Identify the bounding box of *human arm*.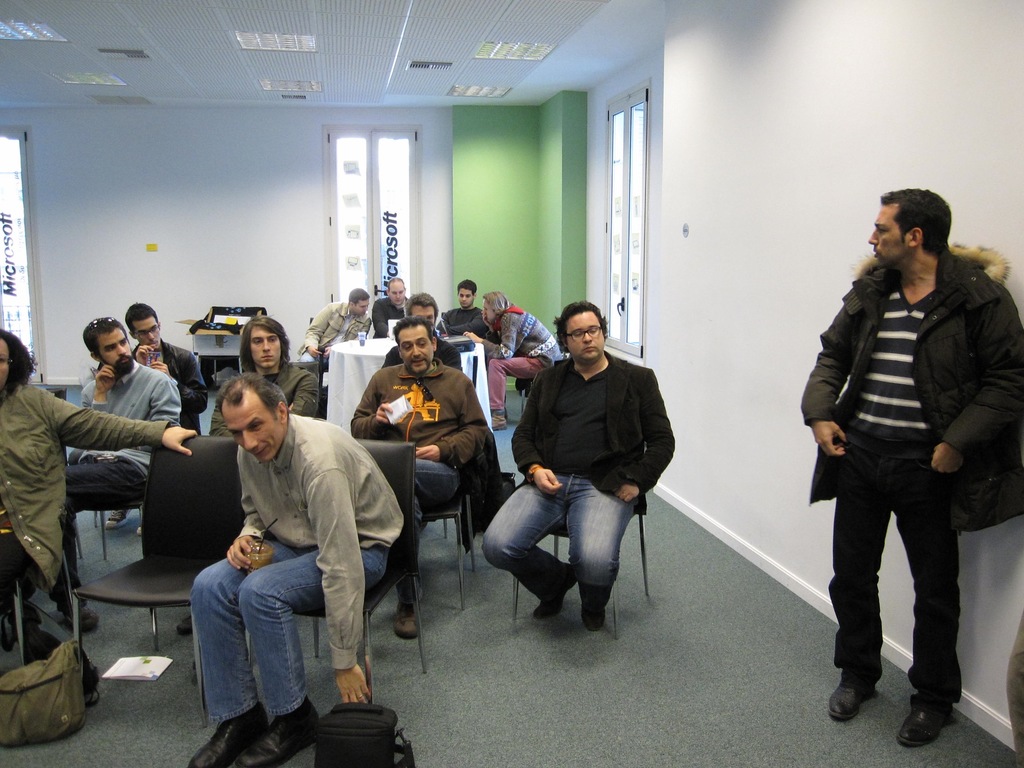
{"x1": 80, "y1": 361, "x2": 116, "y2": 415}.
